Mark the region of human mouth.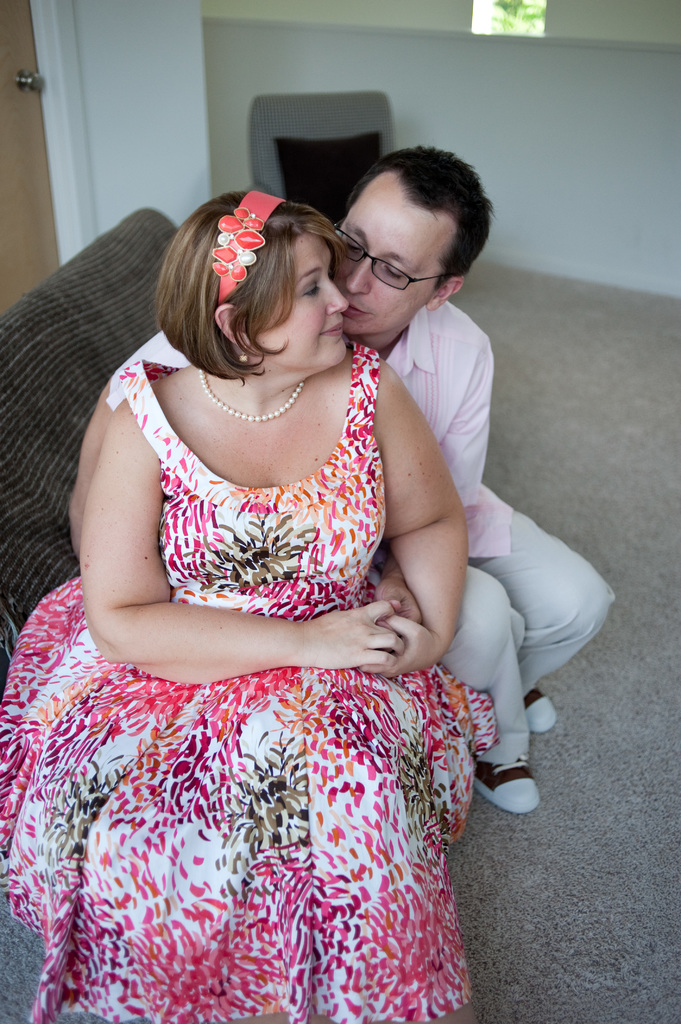
Region: rect(343, 301, 371, 321).
